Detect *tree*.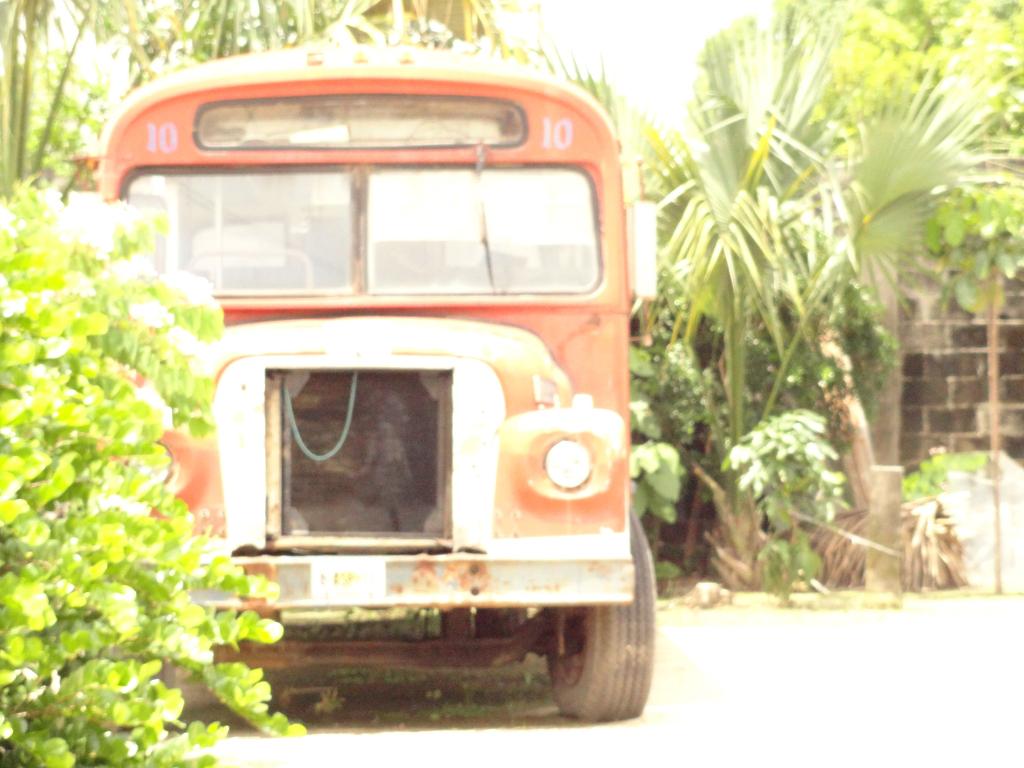
Detected at locate(626, 0, 990, 536).
